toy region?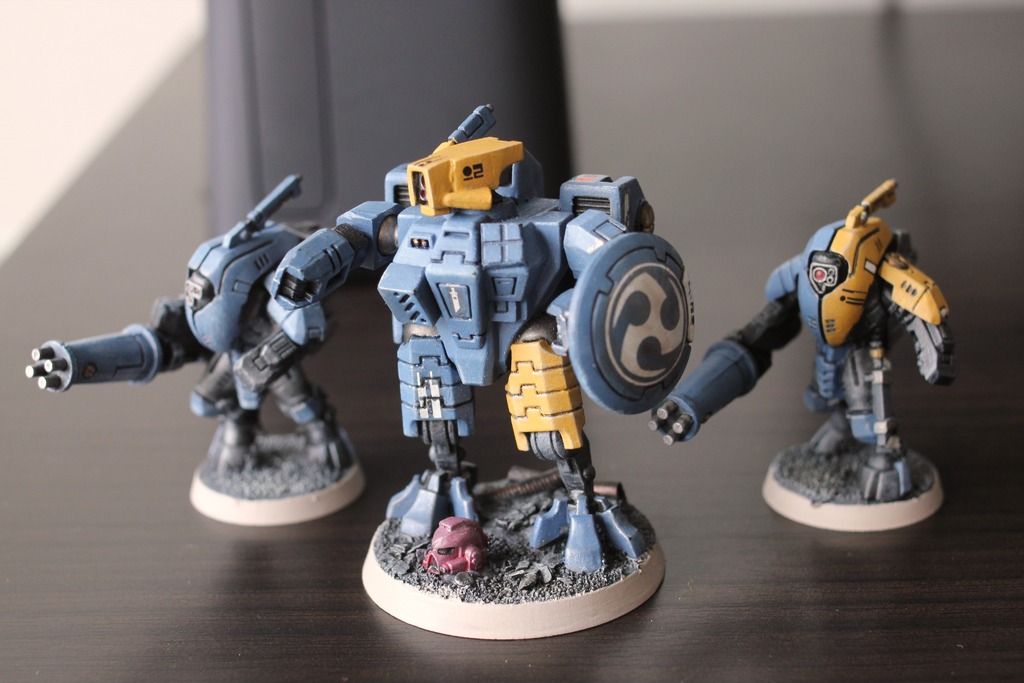
BBox(26, 176, 367, 528)
